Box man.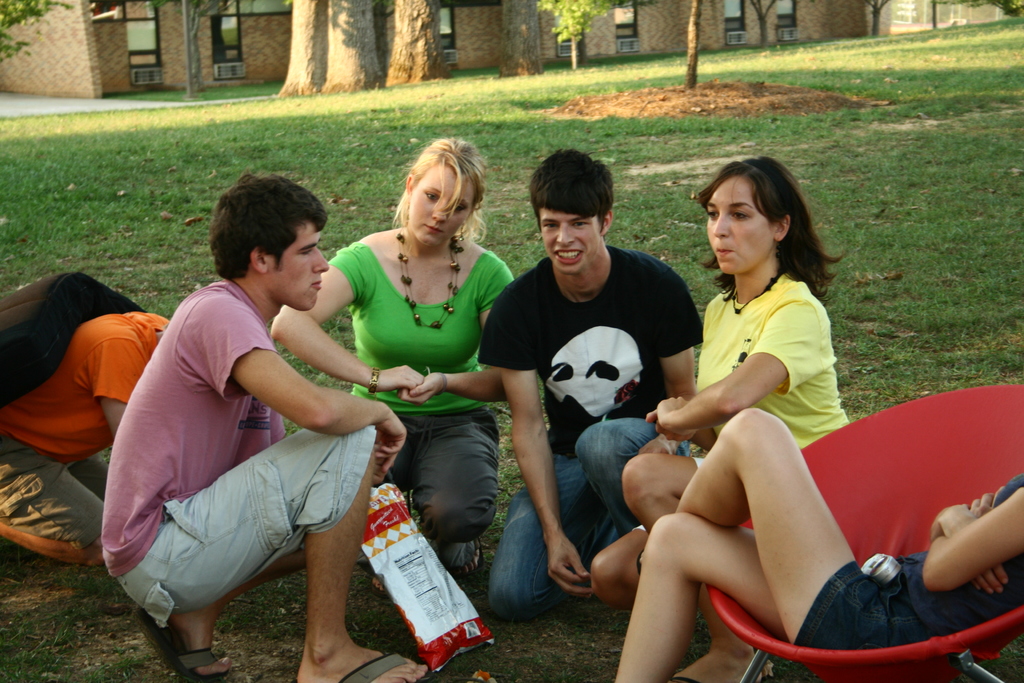
476,147,706,630.
